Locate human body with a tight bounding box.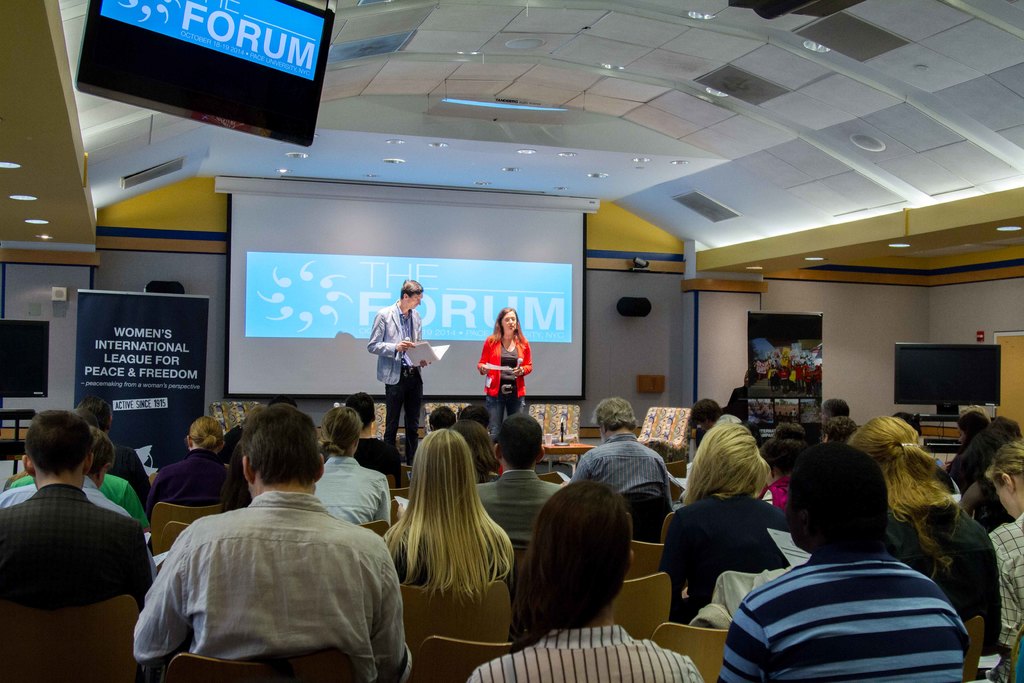
box(0, 424, 157, 577).
